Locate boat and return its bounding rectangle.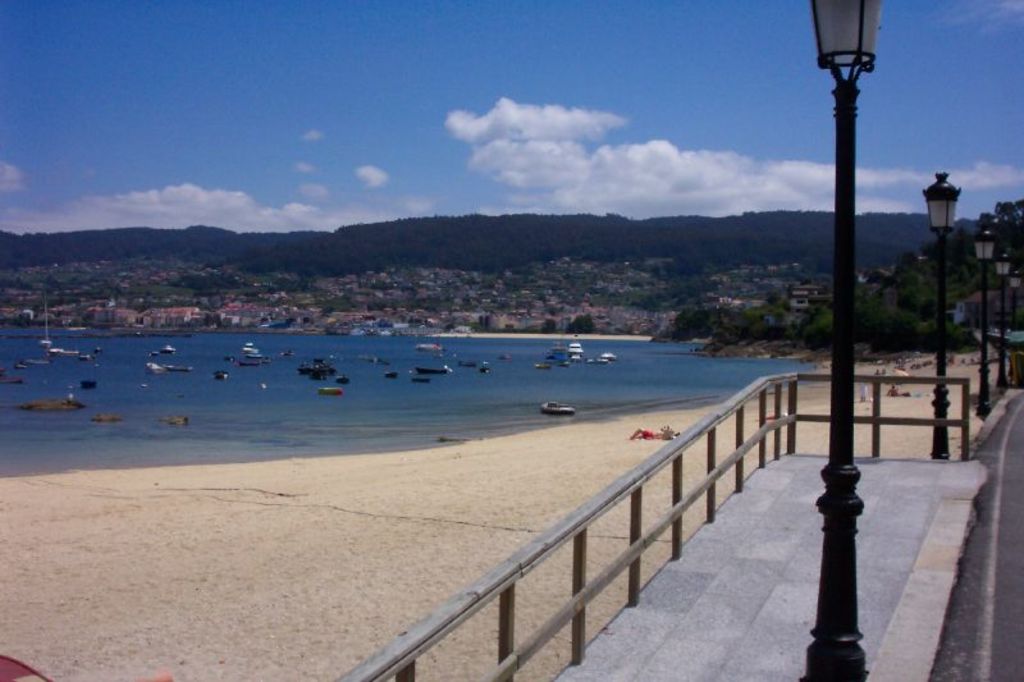
(x1=159, y1=418, x2=191, y2=427).
